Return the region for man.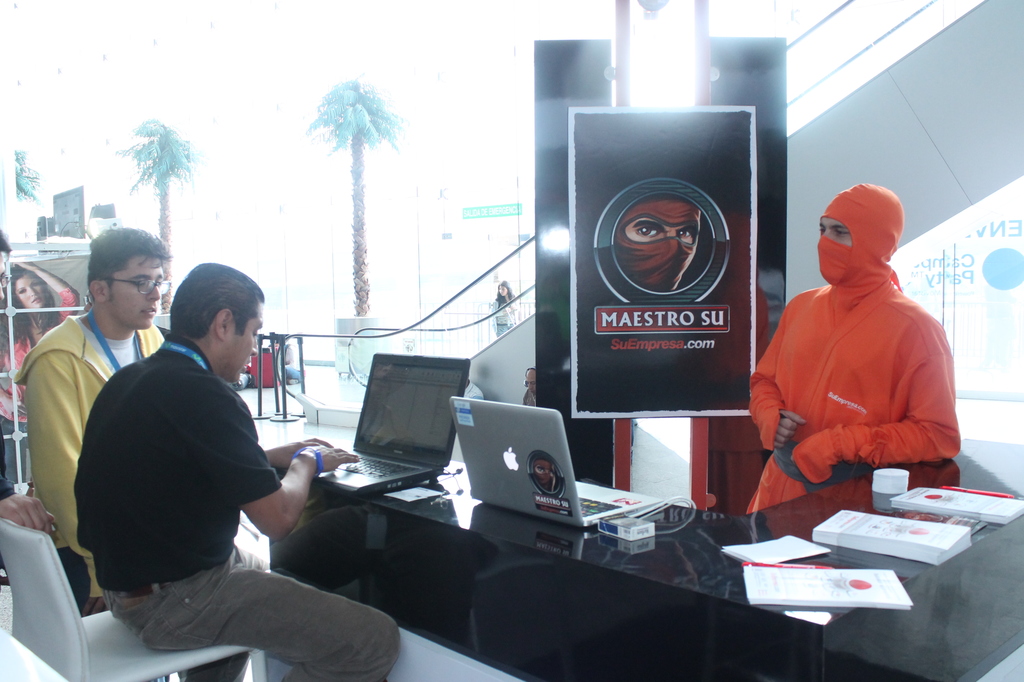
BBox(73, 262, 398, 681).
